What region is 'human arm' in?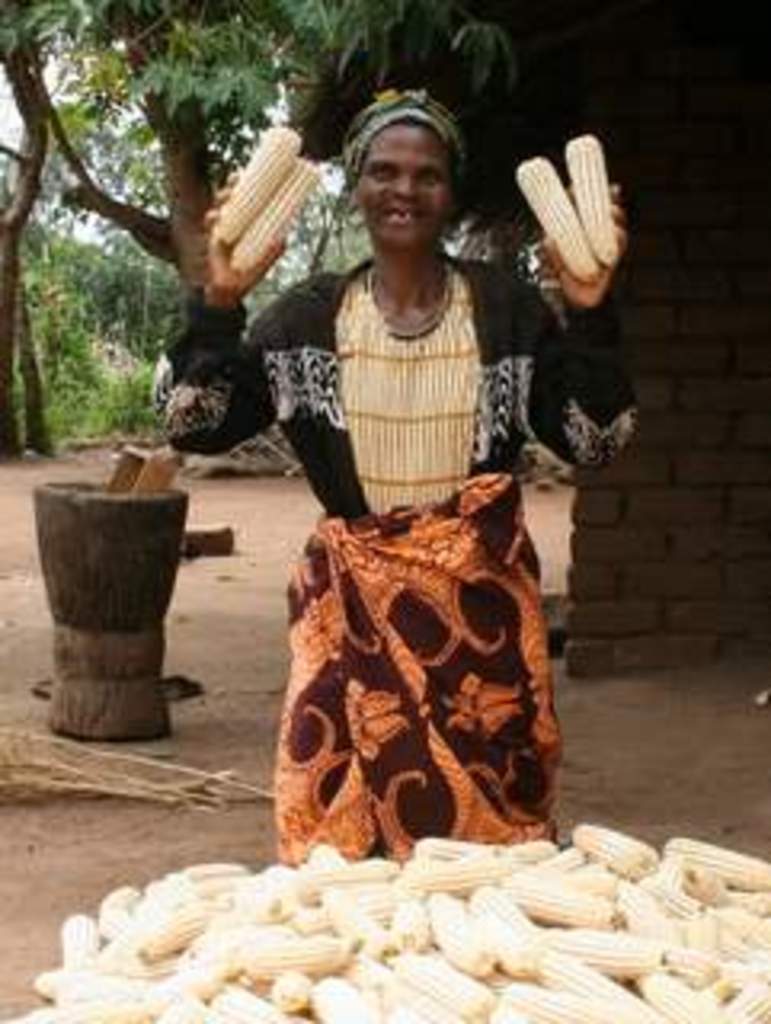
BBox(147, 179, 320, 461).
